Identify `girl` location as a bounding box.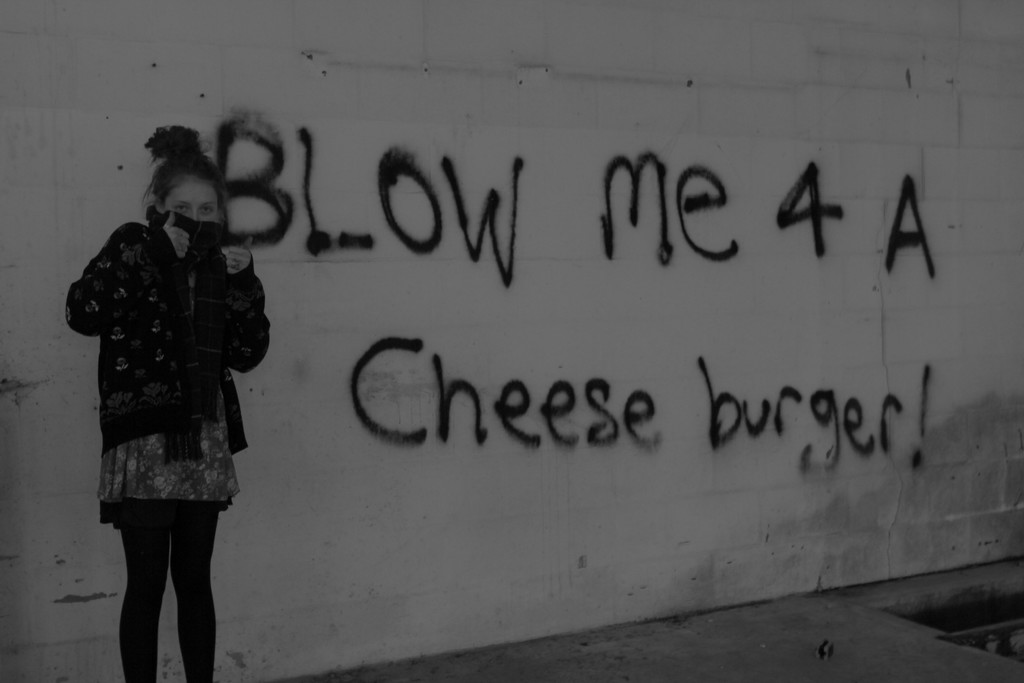
65, 126, 271, 680.
